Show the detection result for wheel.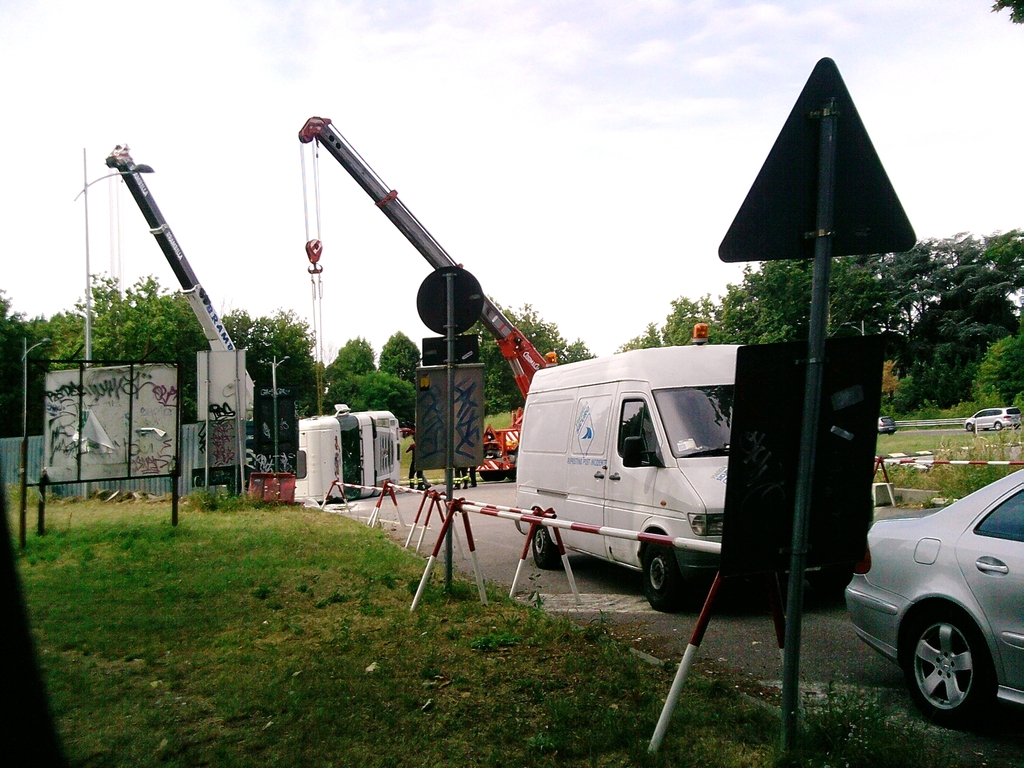
bbox=(922, 615, 1003, 733).
